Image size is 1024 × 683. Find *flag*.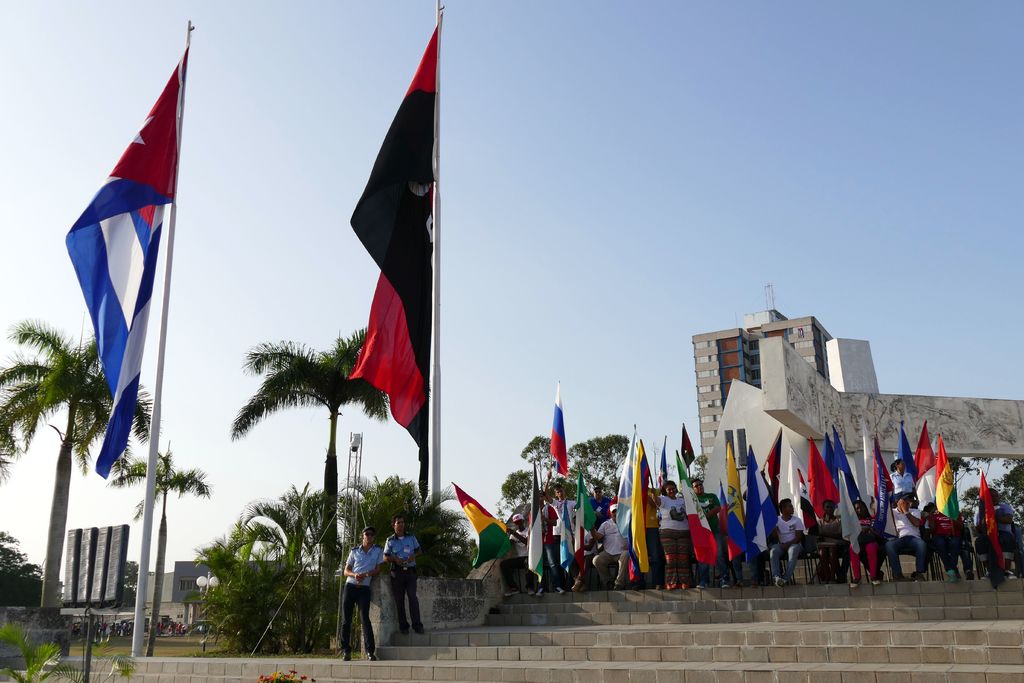
(x1=760, y1=431, x2=780, y2=491).
